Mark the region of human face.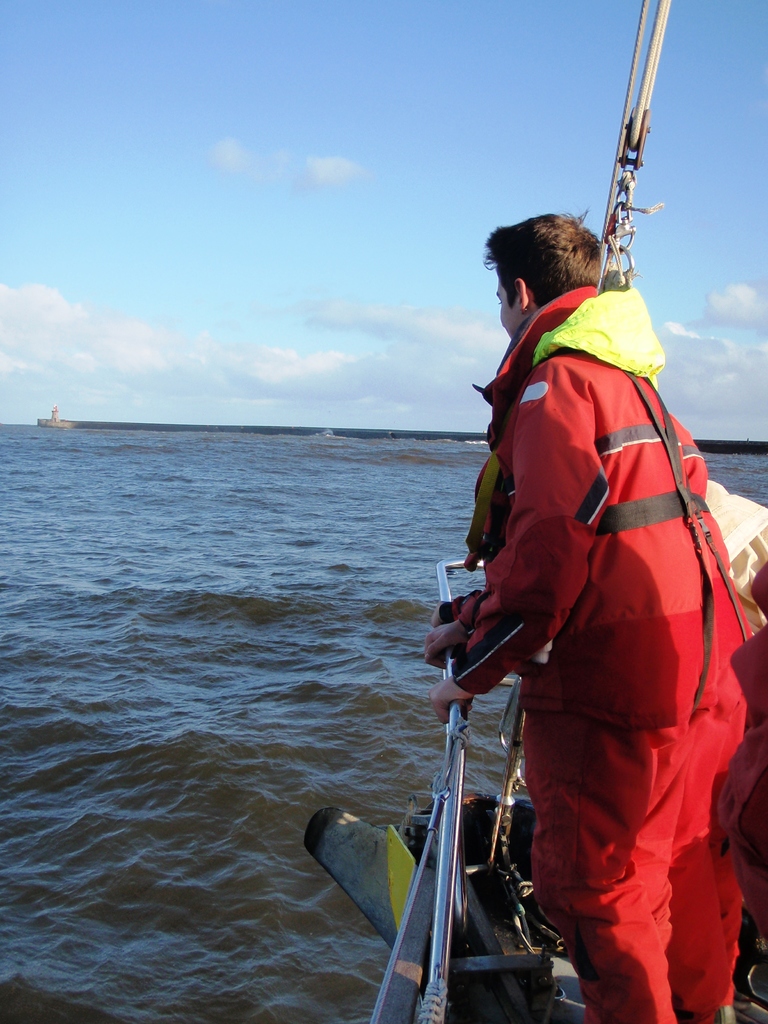
Region: left=501, top=288, right=522, bottom=333.
